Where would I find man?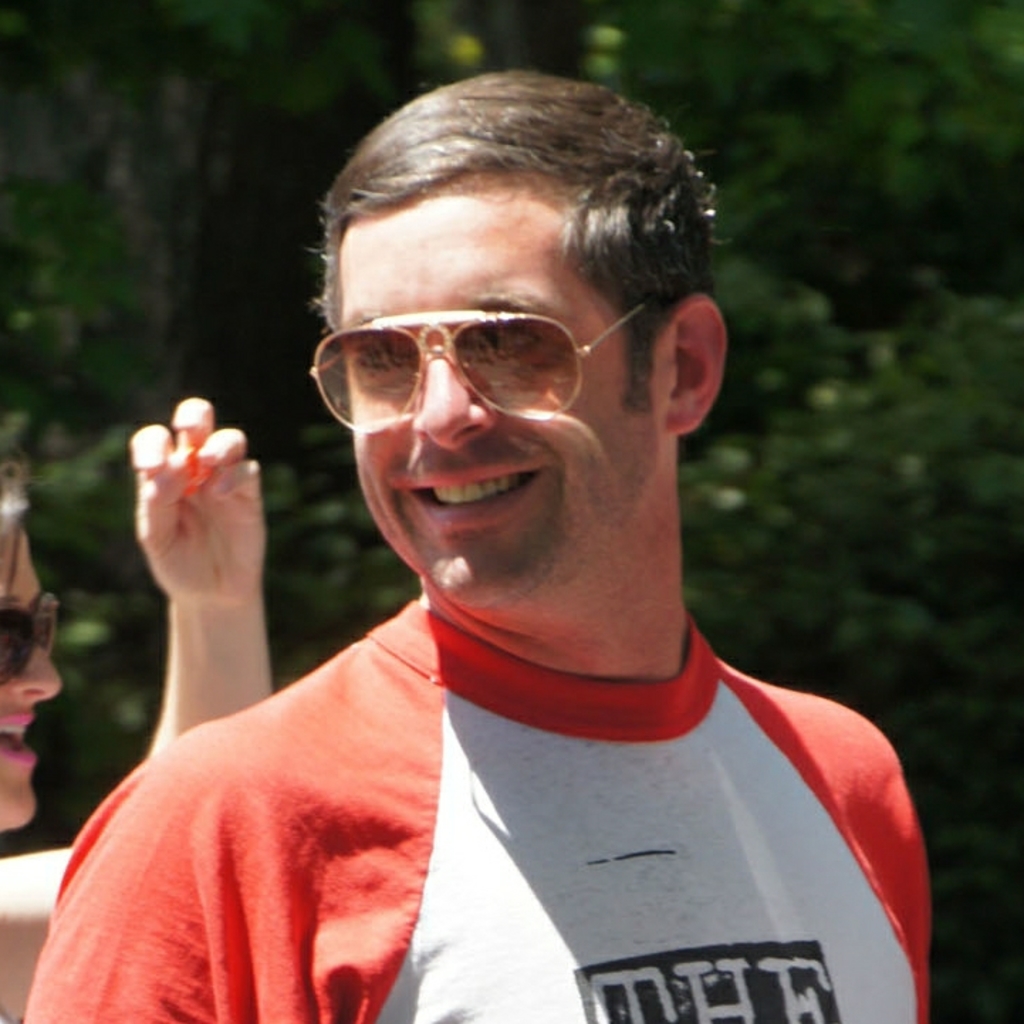
At pyautogui.locateOnScreen(18, 70, 940, 1020).
